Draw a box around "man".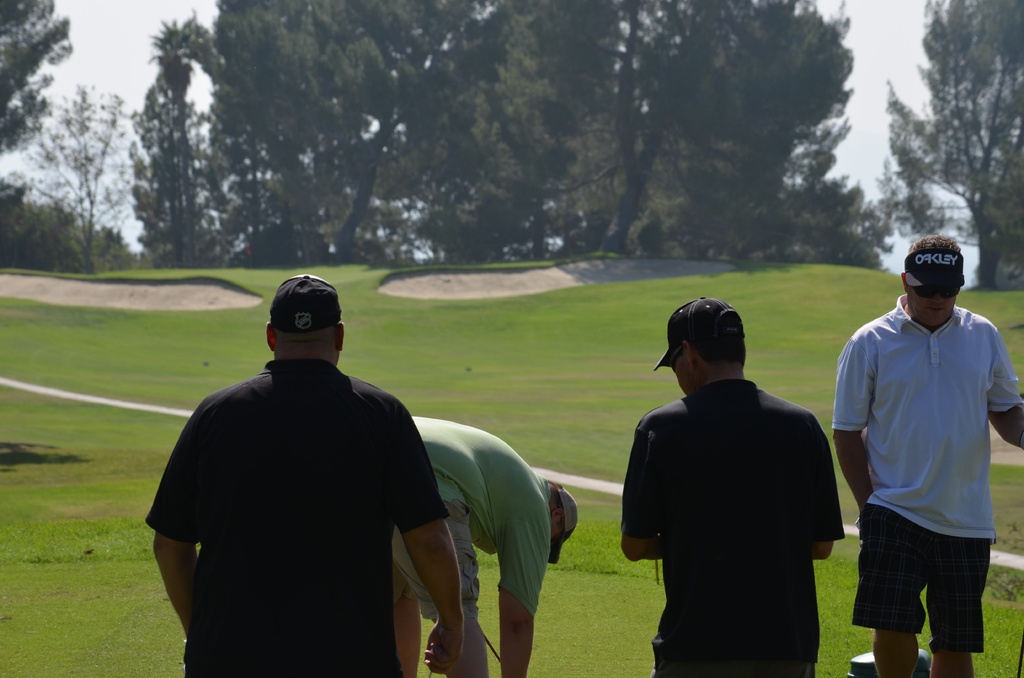
box=[131, 246, 506, 661].
